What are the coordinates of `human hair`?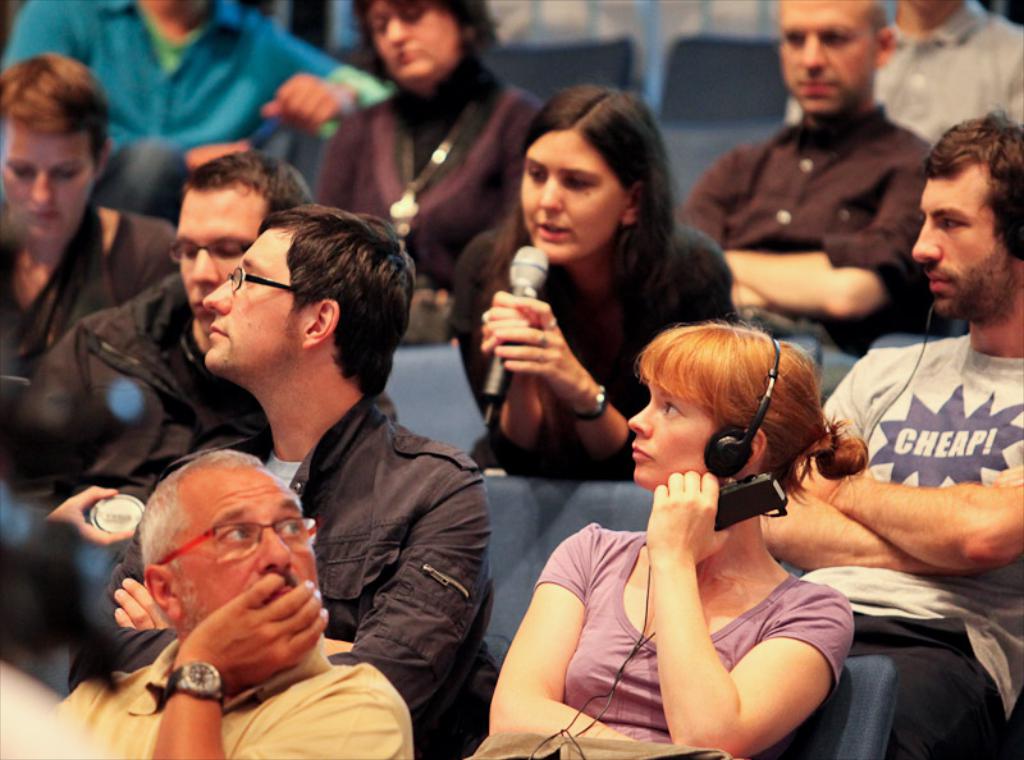
l=346, t=0, r=503, b=90.
